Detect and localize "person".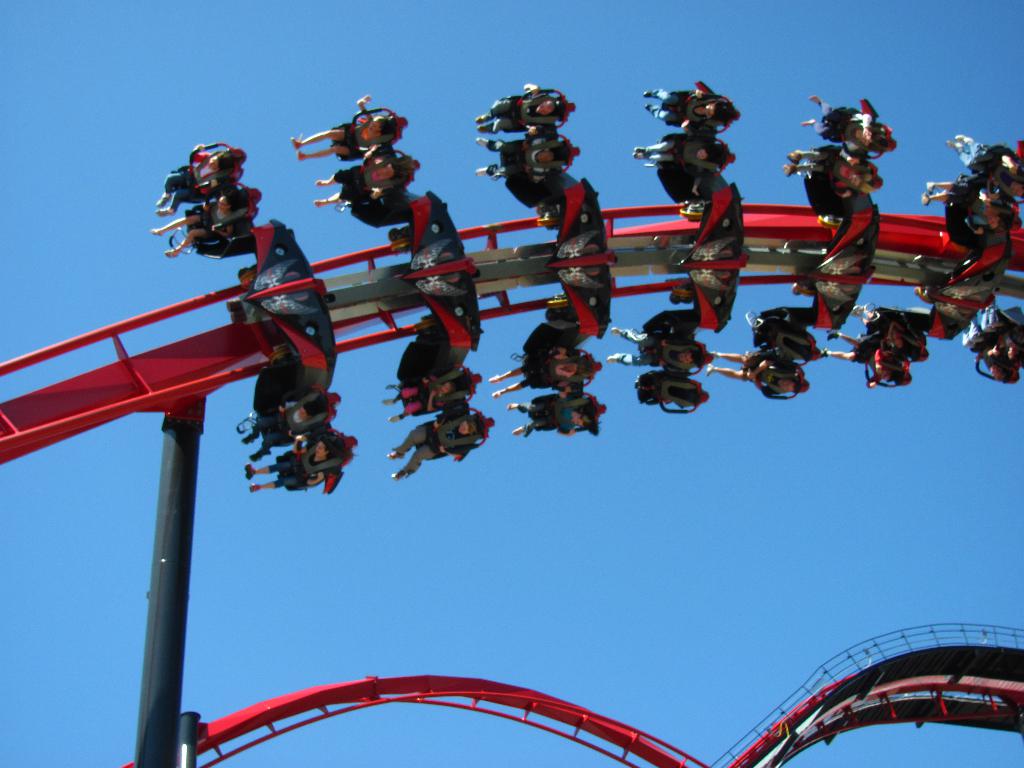
Localized at [left=724, top=348, right=810, bottom=396].
